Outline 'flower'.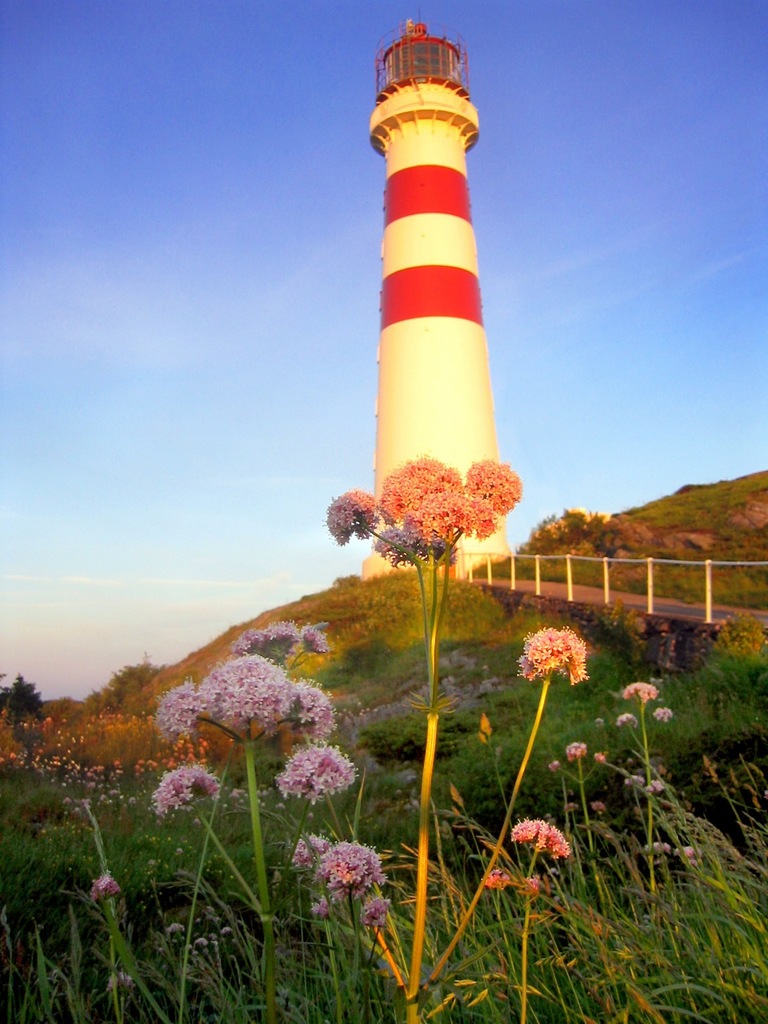
Outline: select_region(559, 803, 575, 814).
